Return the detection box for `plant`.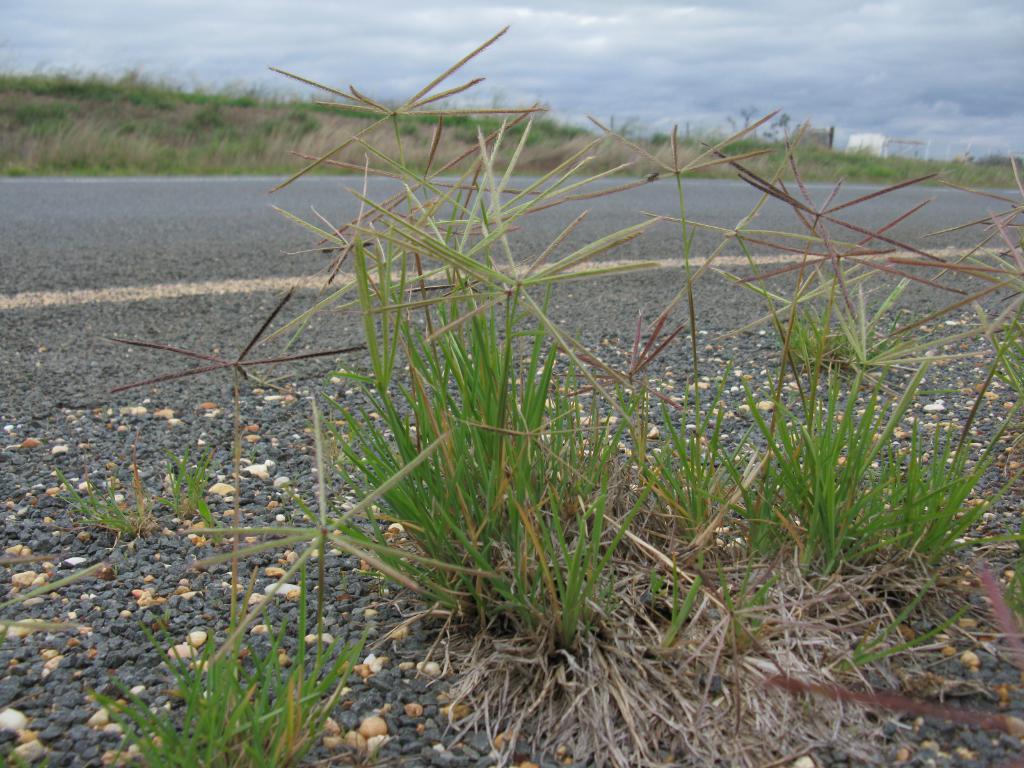
(869, 384, 1009, 586).
